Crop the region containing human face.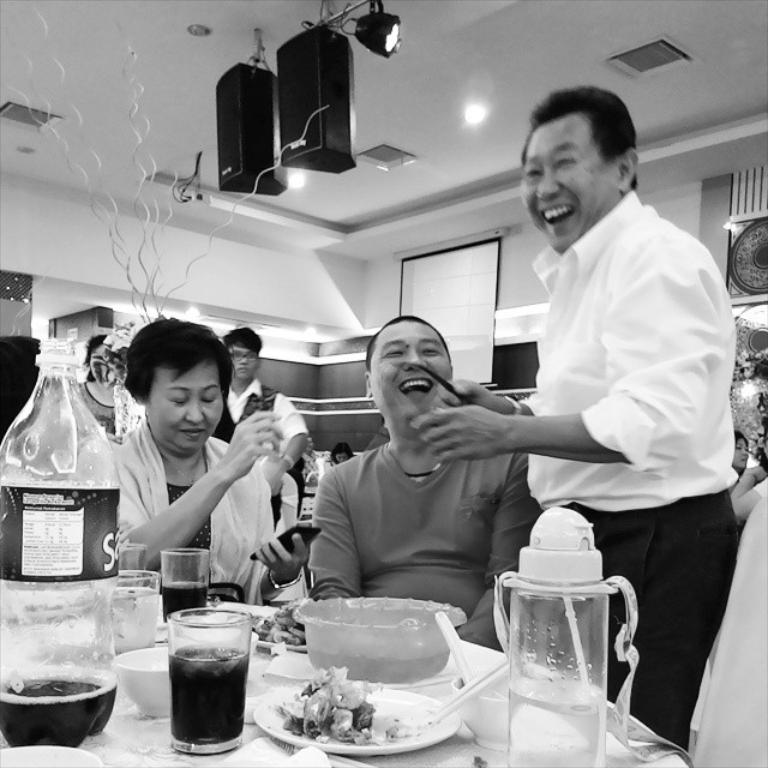
Crop region: 362,319,460,432.
